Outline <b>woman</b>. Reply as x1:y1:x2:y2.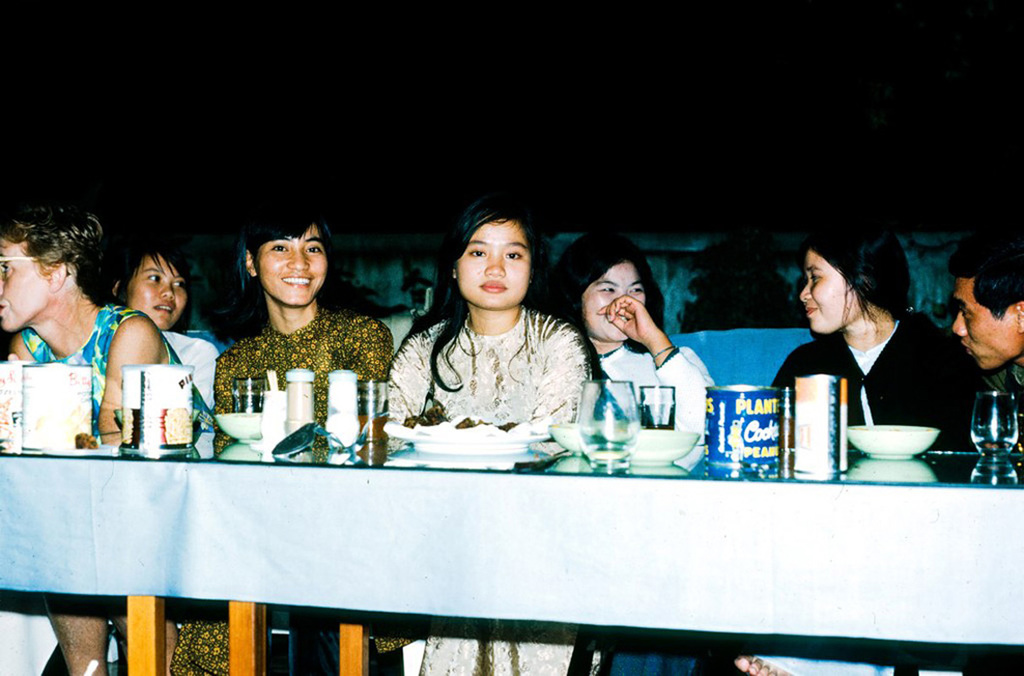
386:192:594:675.
